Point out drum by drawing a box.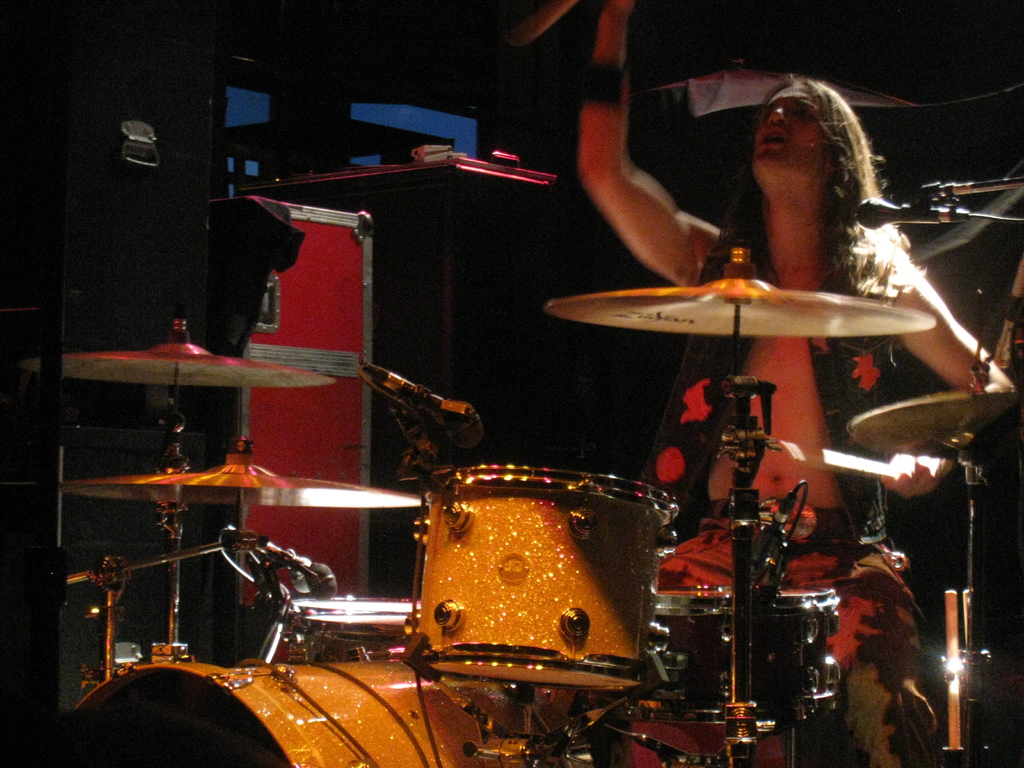
63,643,522,767.
